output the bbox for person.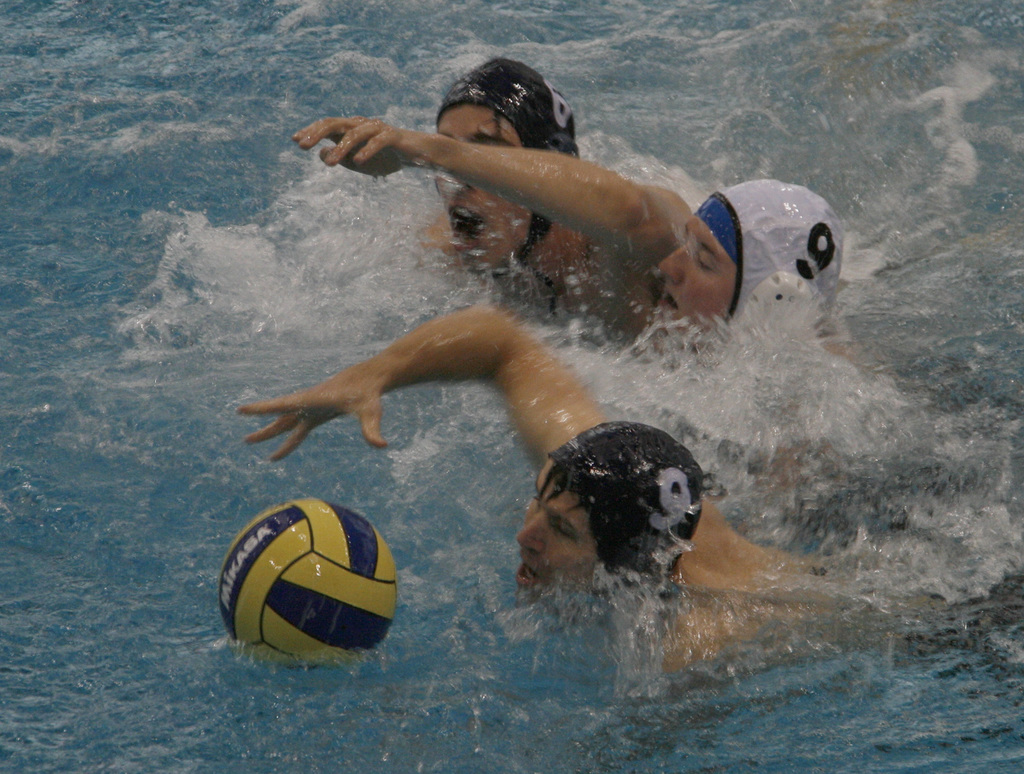
box=[239, 304, 1009, 698].
